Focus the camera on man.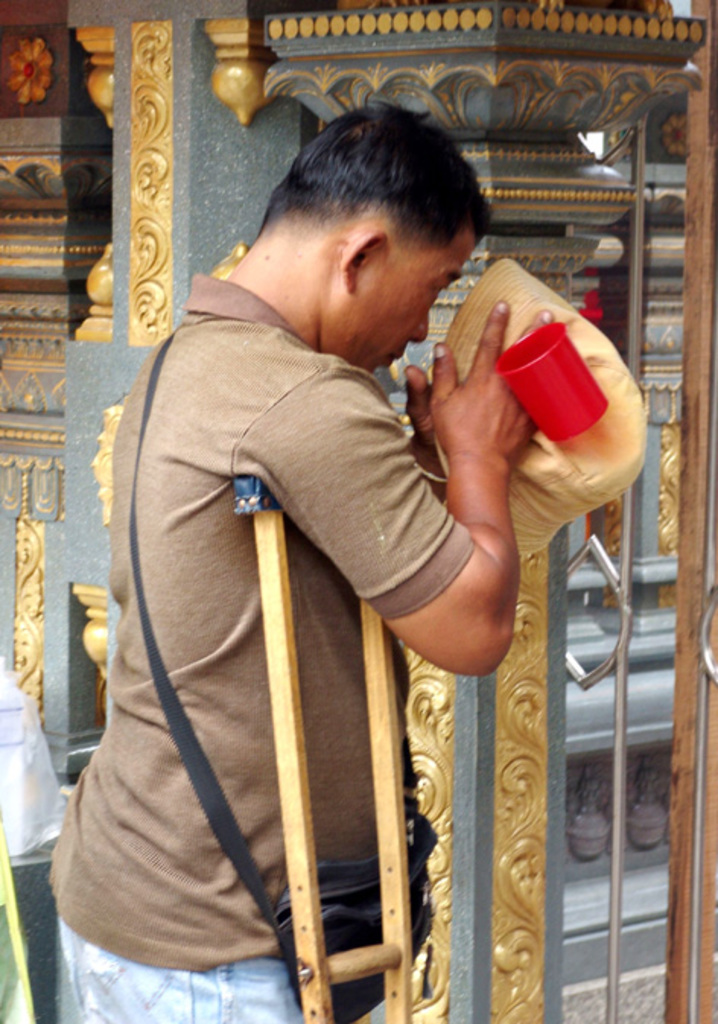
Focus region: BBox(73, 90, 578, 1004).
